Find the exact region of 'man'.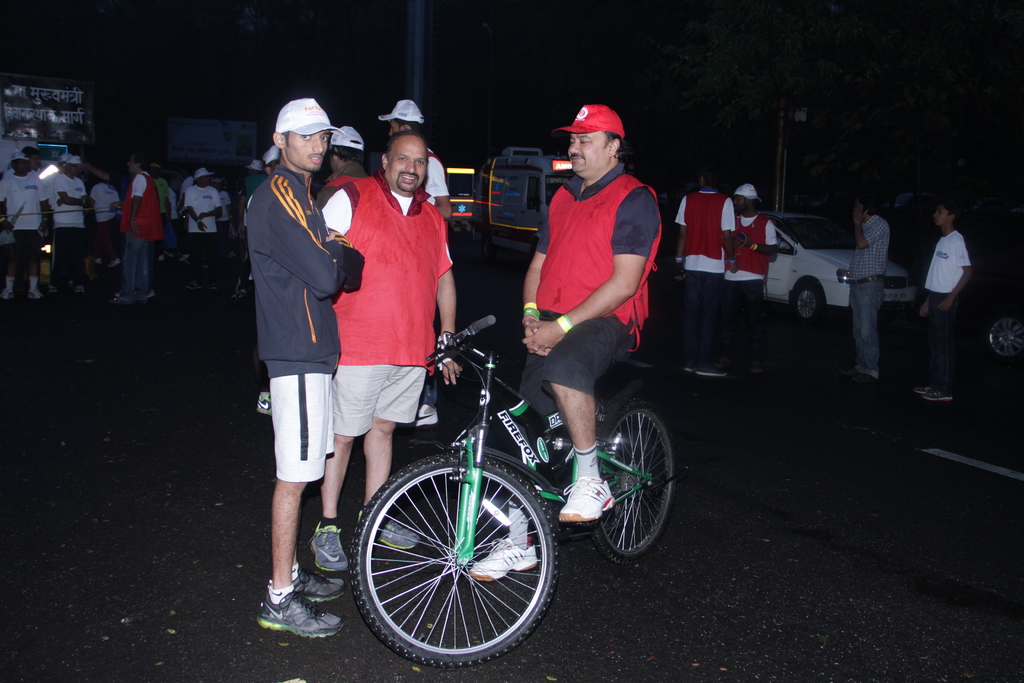
Exact region: 467:103:668:582.
